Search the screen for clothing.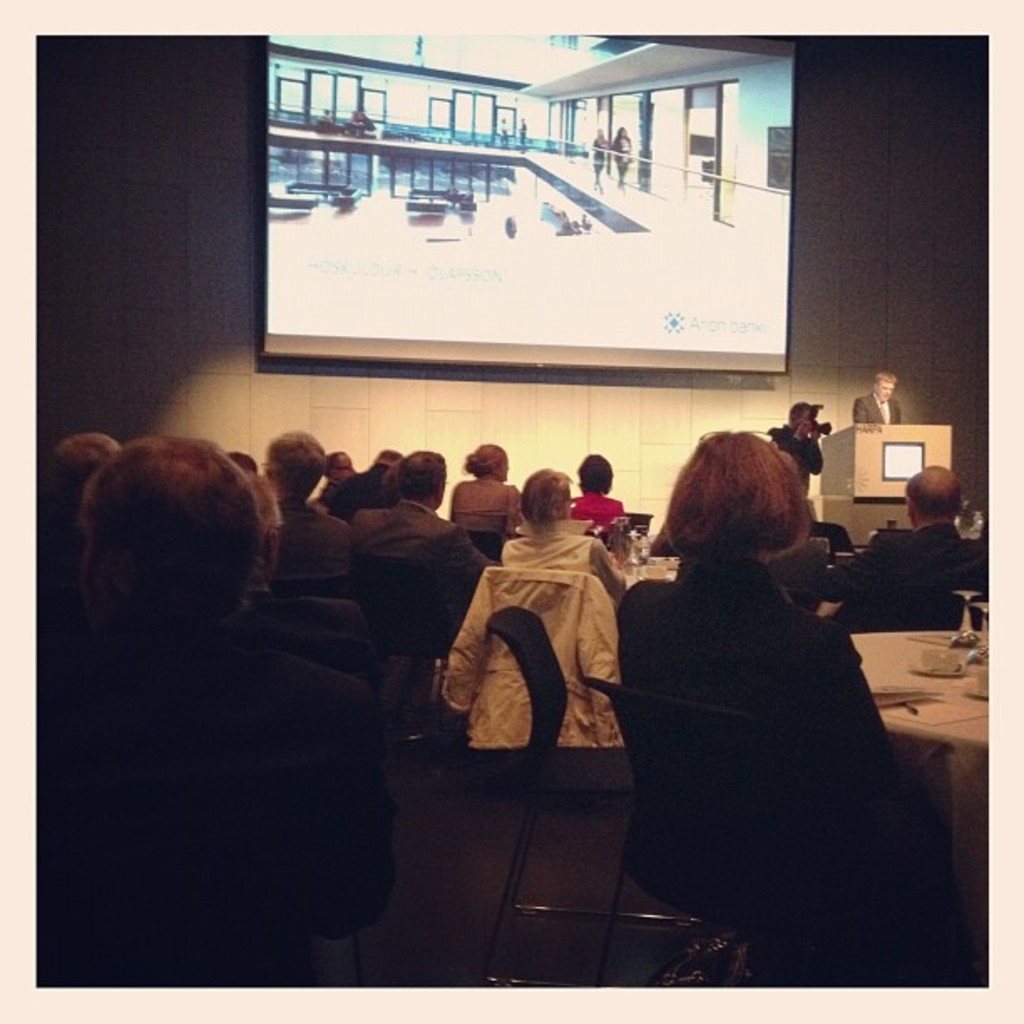
Found at <box>505,520,589,582</box>.
